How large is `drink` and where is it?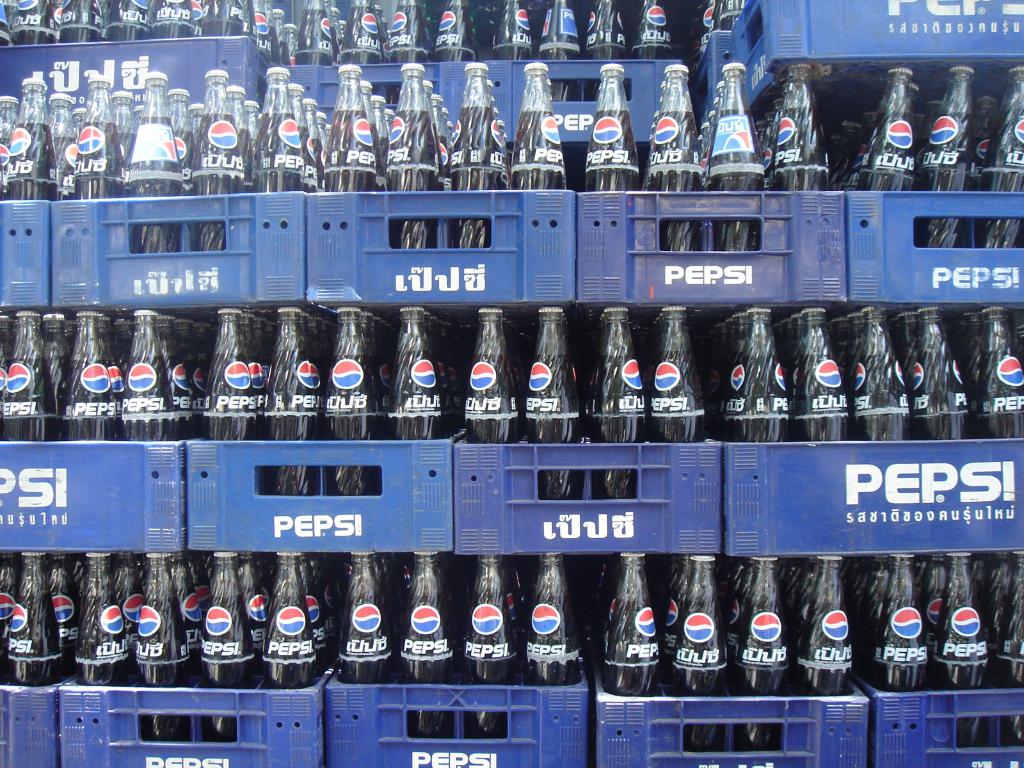
Bounding box: 392 346 439 441.
